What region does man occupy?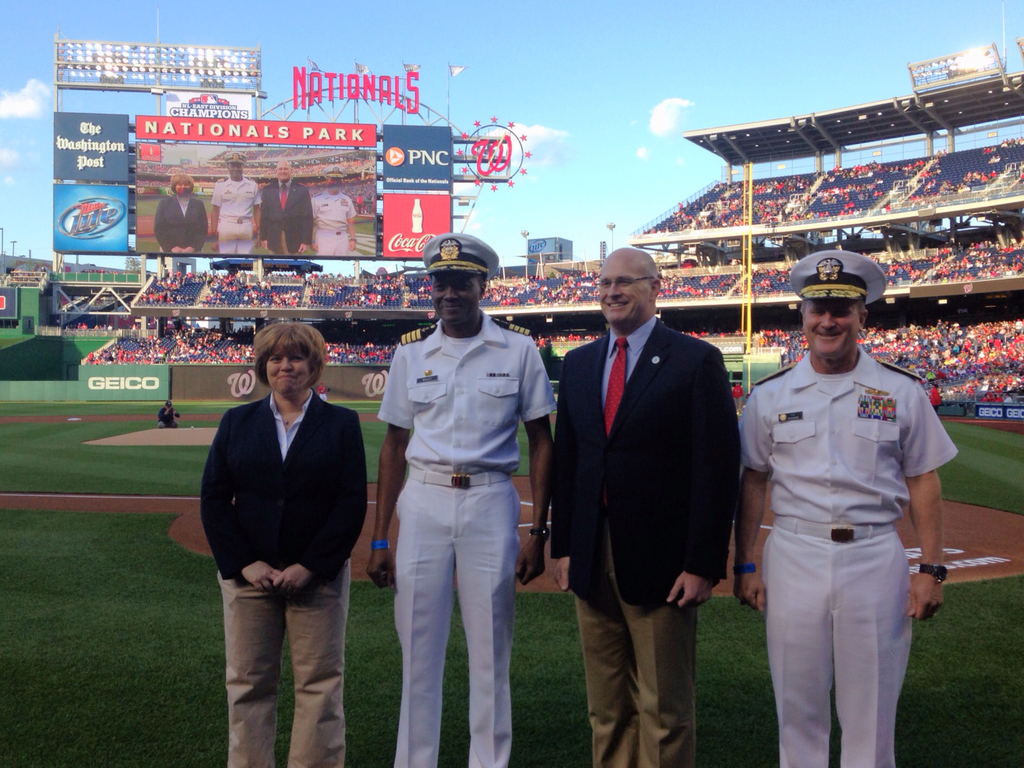
708 218 941 767.
